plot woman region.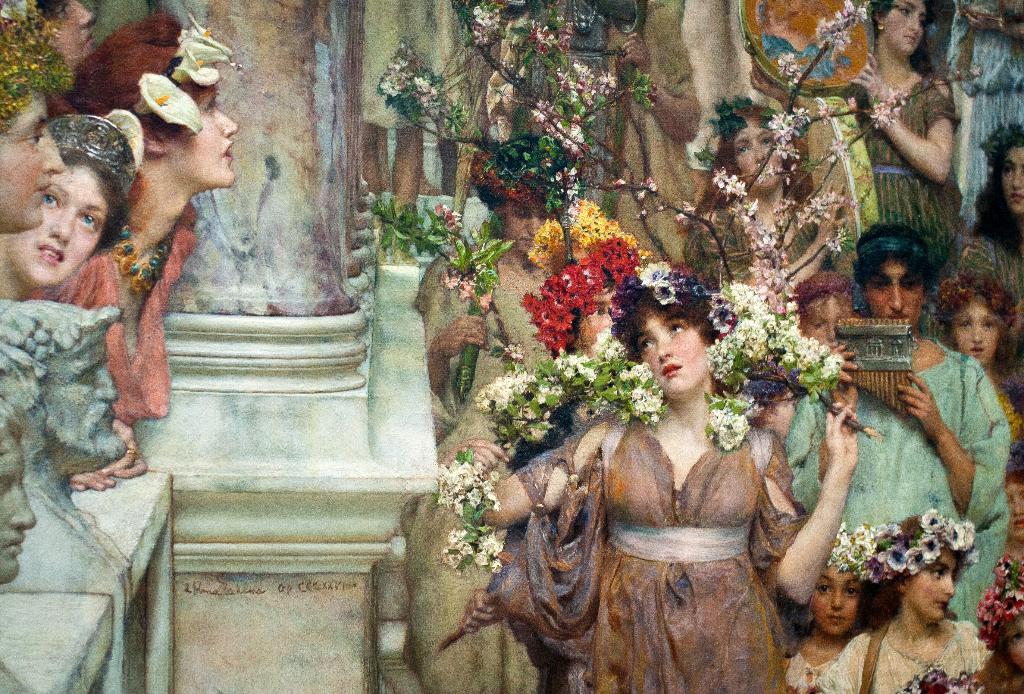
Plotted at (x1=441, y1=276, x2=865, y2=693).
